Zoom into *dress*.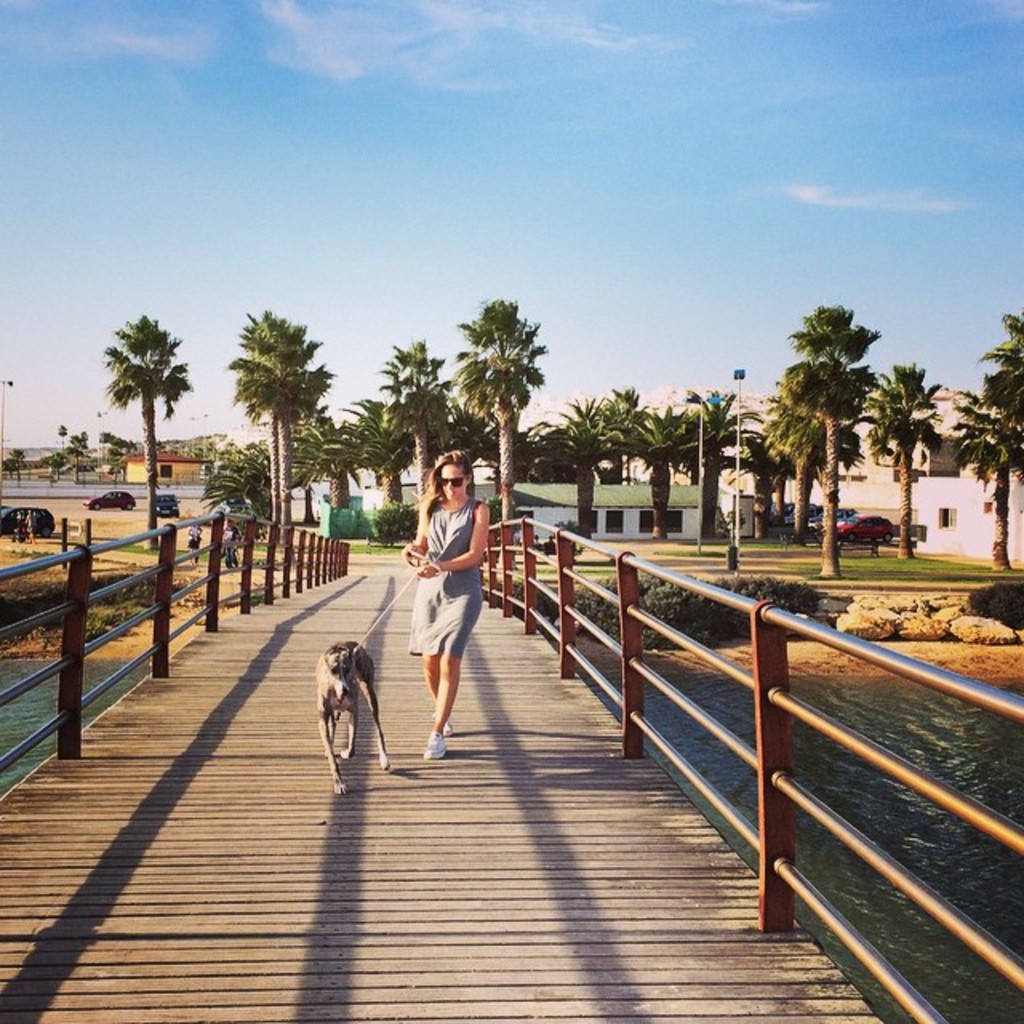
Zoom target: bbox=[406, 496, 480, 658].
